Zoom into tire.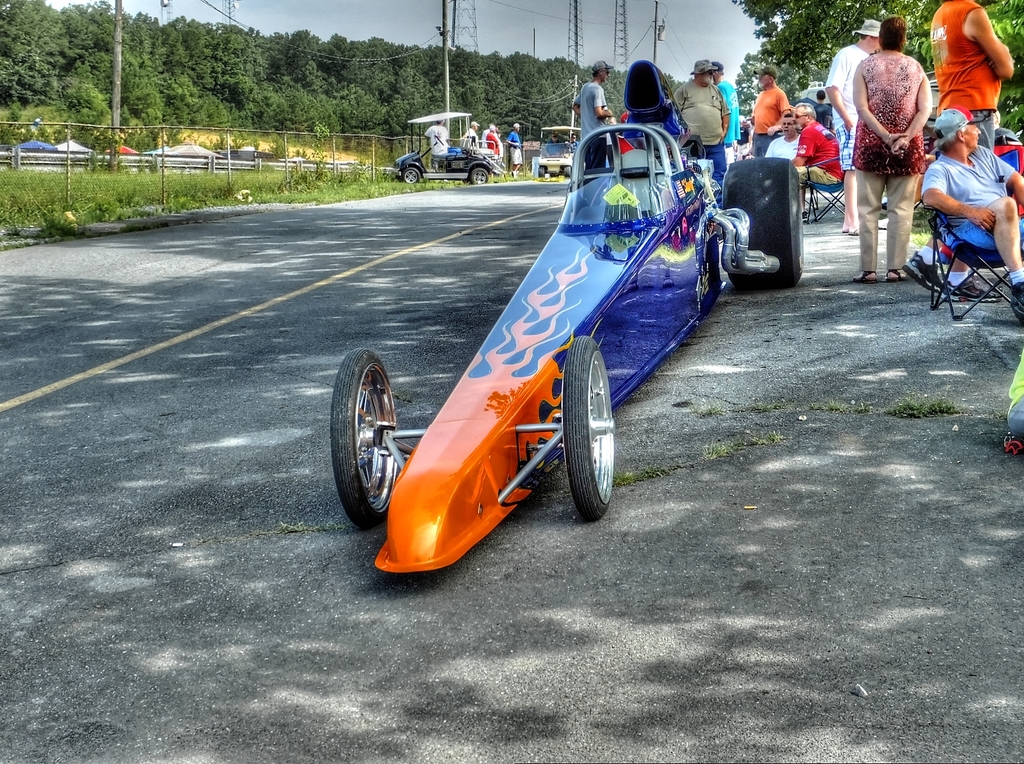
Zoom target: {"left": 561, "top": 166, "right": 574, "bottom": 177}.
